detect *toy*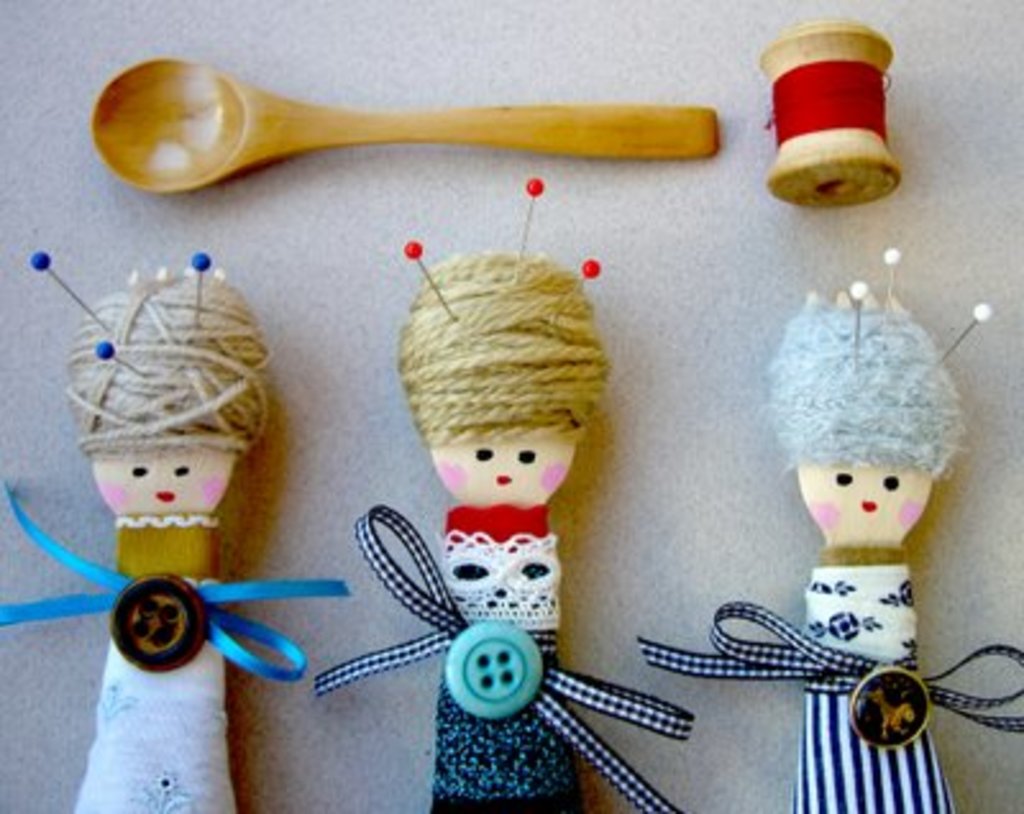
region(0, 251, 351, 811)
